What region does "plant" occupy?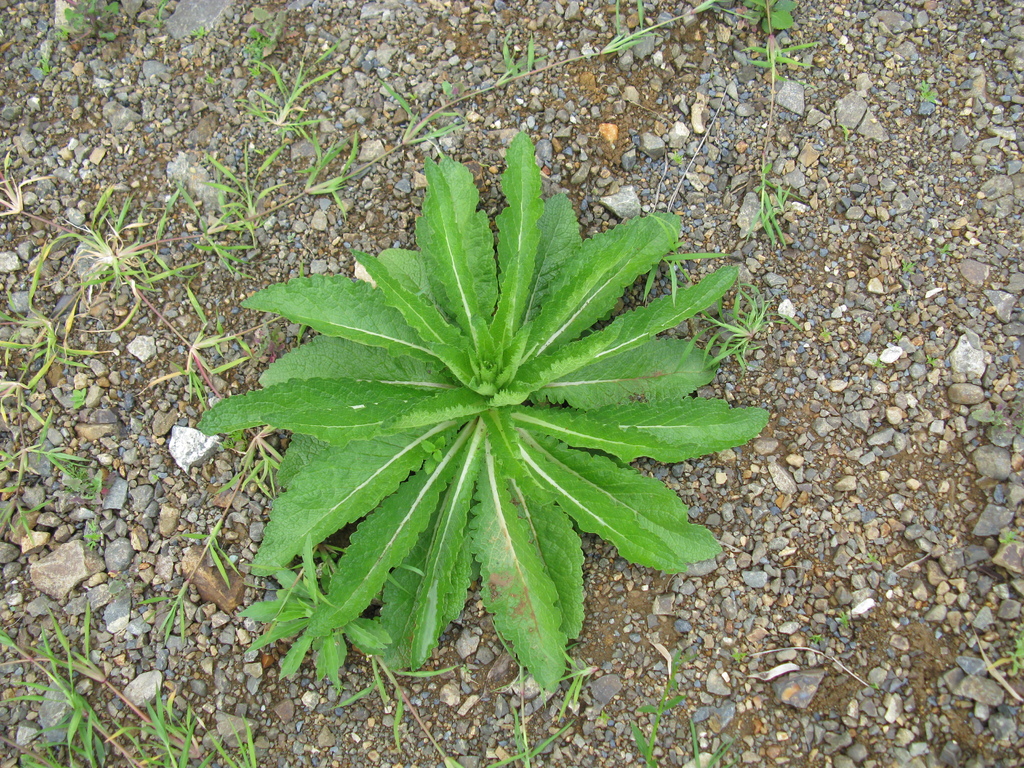
l=0, t=600, r=259, b=767.
